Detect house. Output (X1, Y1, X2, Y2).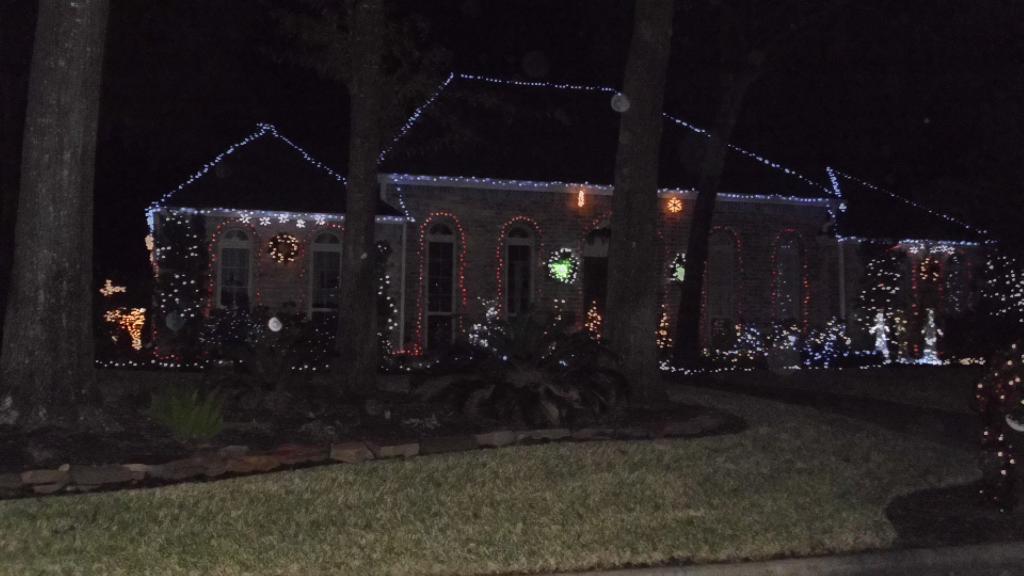
(145, 67, 1018, 368).
